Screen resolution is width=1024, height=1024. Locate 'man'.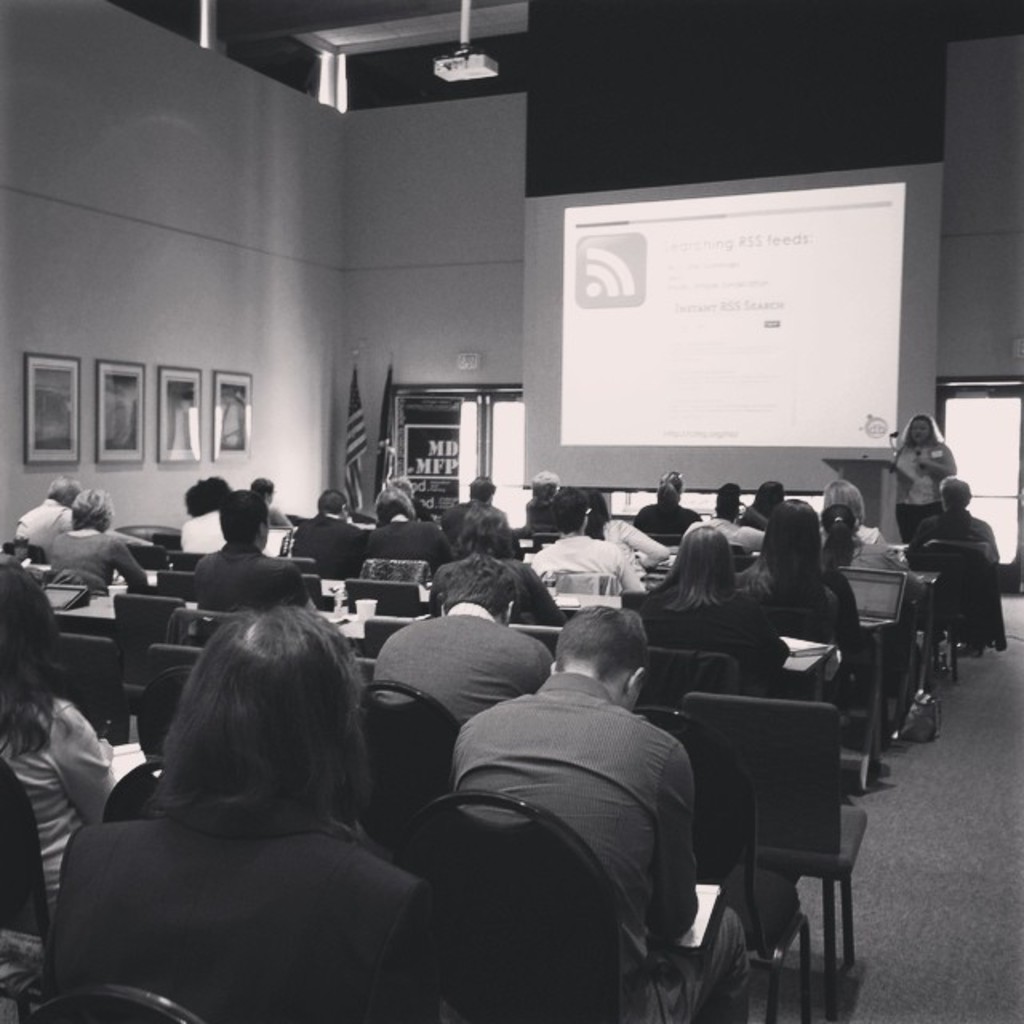
<bbox>902, 477, 1005, 570</bbox>.
